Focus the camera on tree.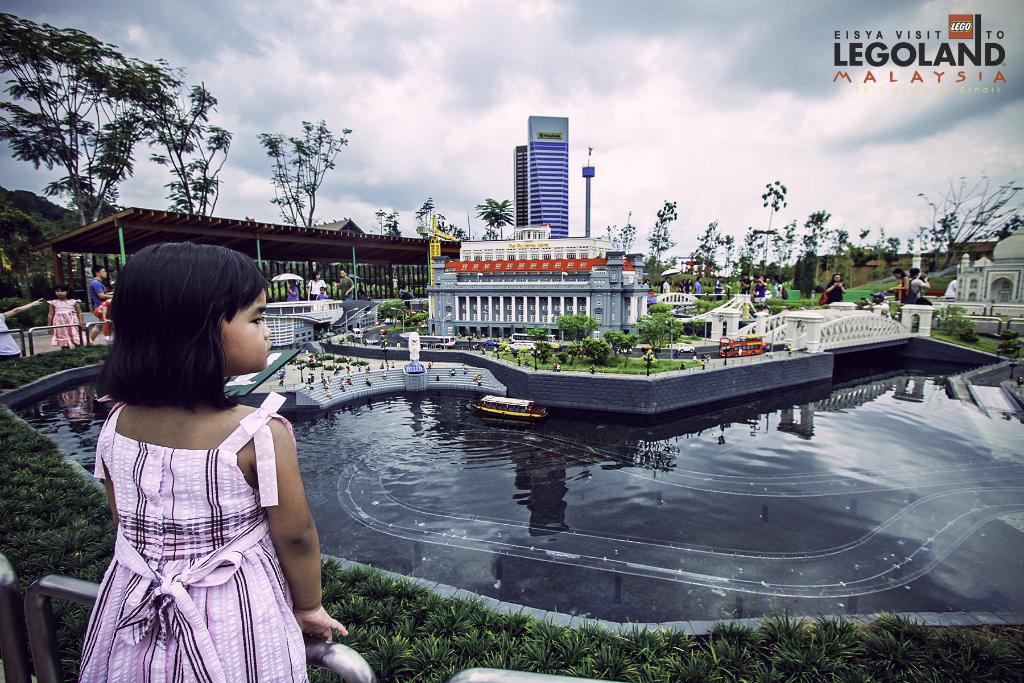
Focus region: [x1=708, y1=230, x2=741, y2=279].
